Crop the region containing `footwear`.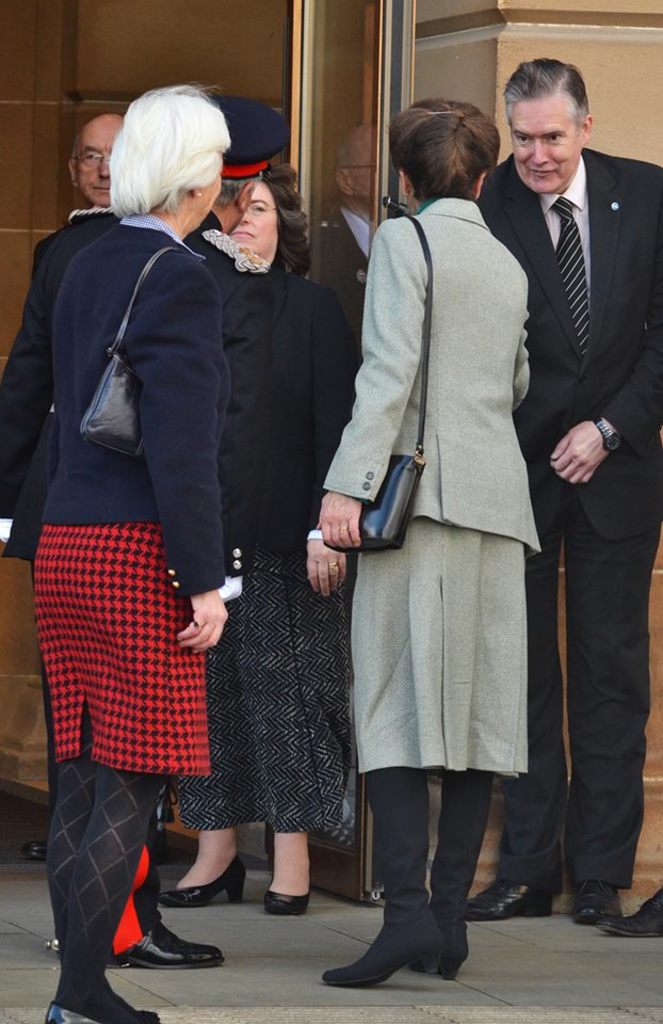
Crop region: (32, 841, 48, 874).
